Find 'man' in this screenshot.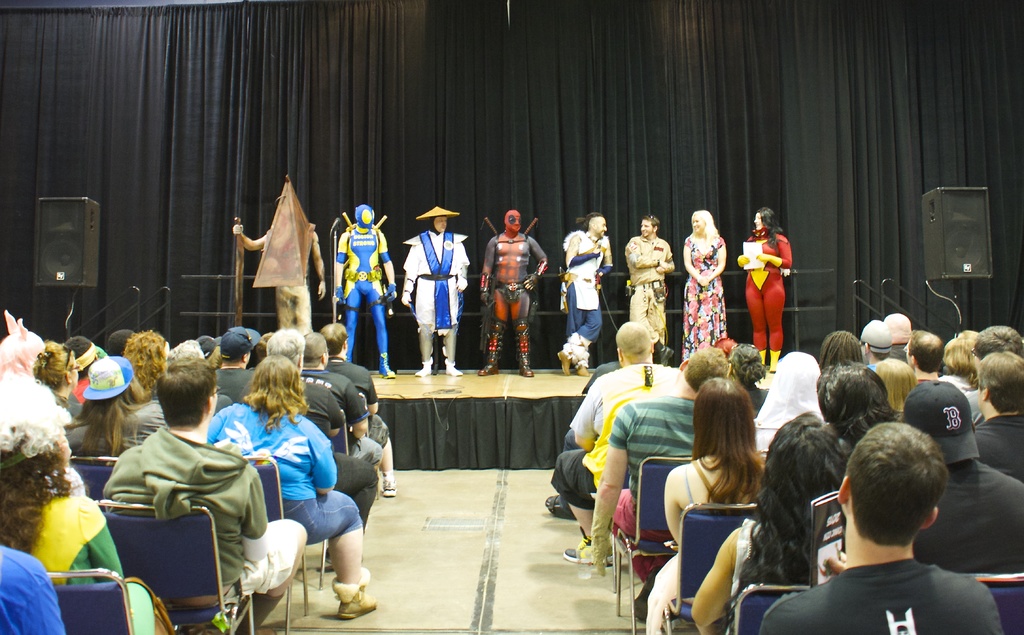
The bounding box for 'man' is <region>901, 328, 943, 383</region>.
